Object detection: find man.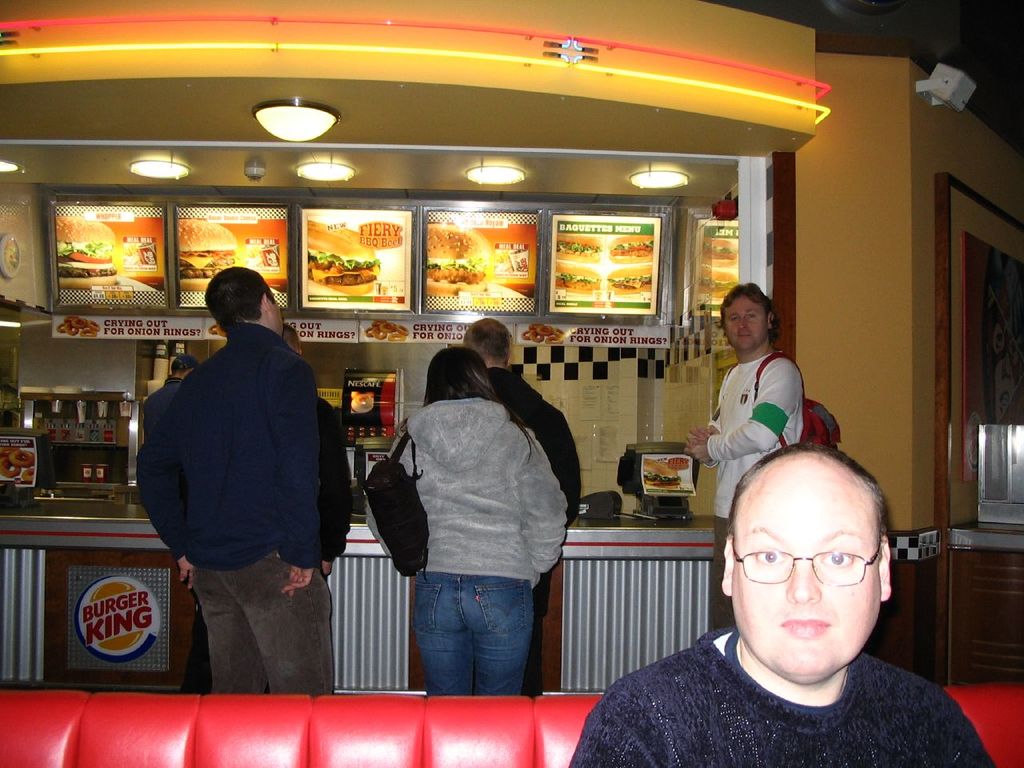
left=137, top=354, right=210, bottom=456.
